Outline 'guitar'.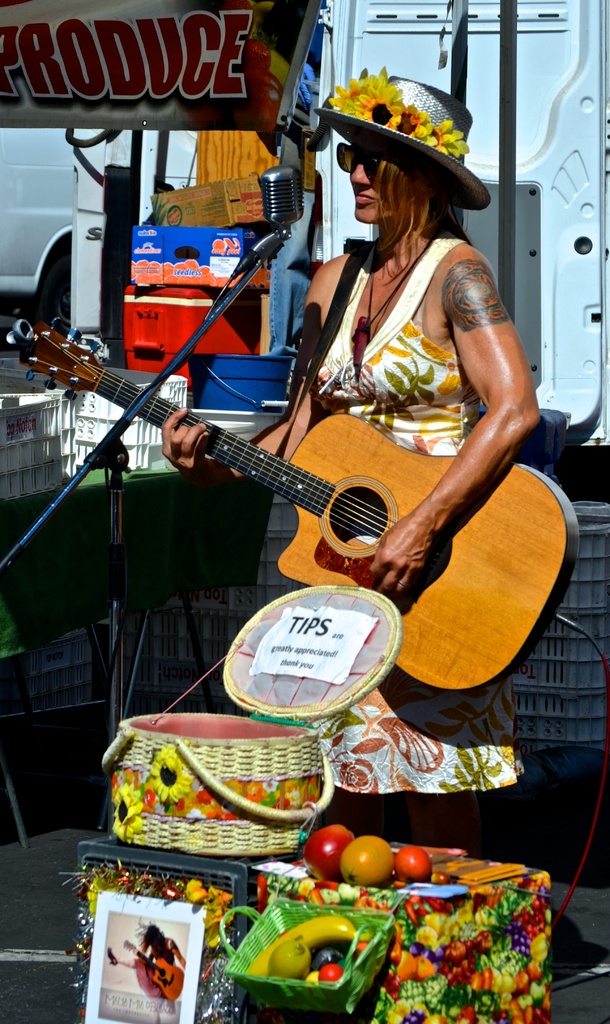
Outline: BBox(45, 256, 554, 702).
